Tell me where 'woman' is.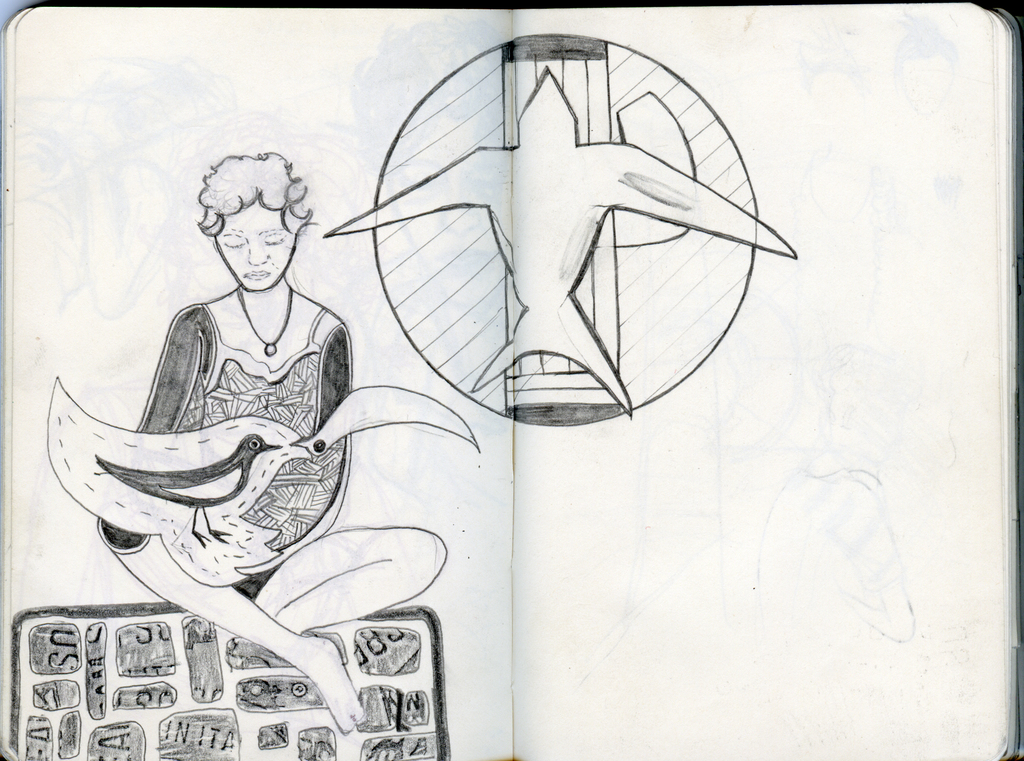
'woman' is at left=86, top=124, right=390, bottom=632.
